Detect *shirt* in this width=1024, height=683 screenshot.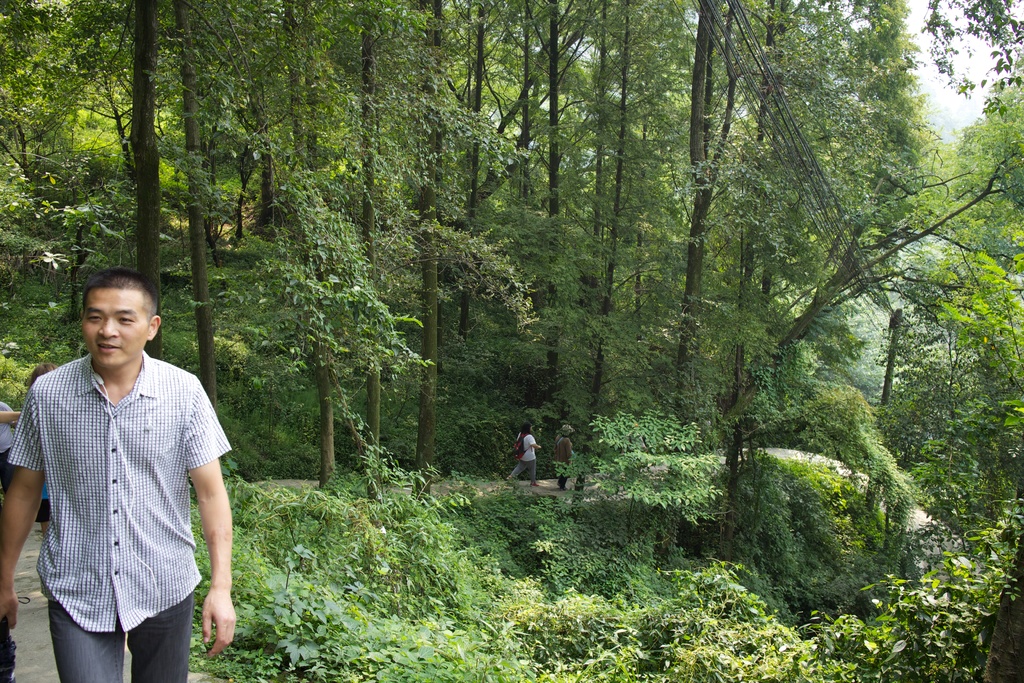
Detection: Rect(5, 353, 232, 634).
